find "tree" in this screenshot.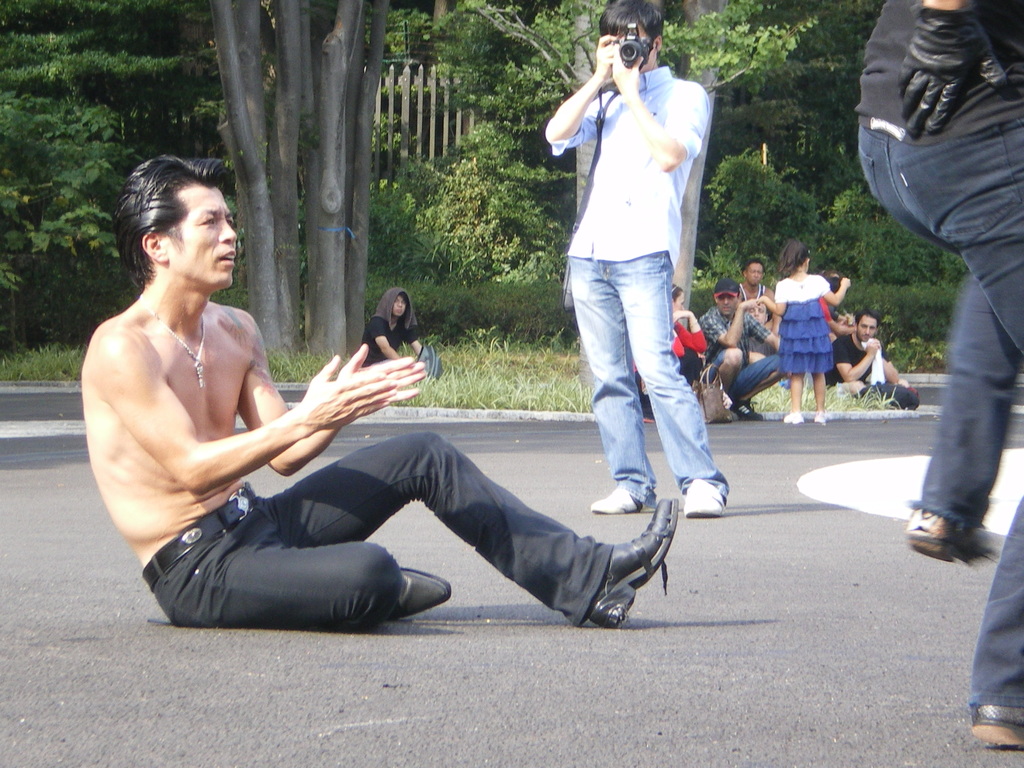
The bounding box for "tree" is [x1=194, y1=0, x2=392, y2=386].
